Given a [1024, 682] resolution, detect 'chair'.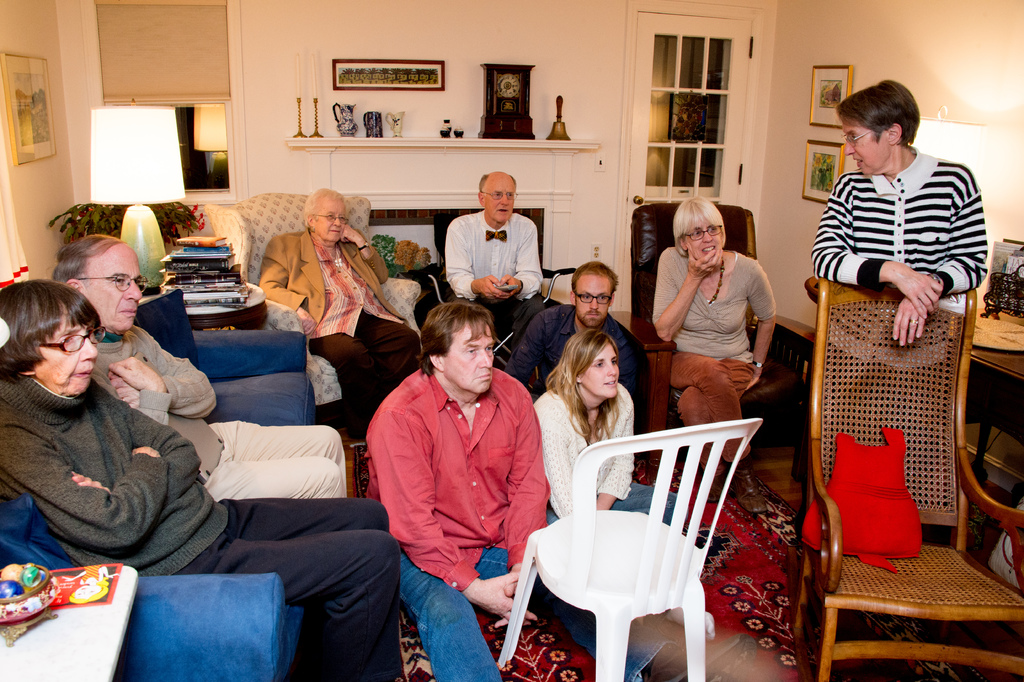
{"left": 796, "top": 278, "right": 996, "bottom": 681}.
